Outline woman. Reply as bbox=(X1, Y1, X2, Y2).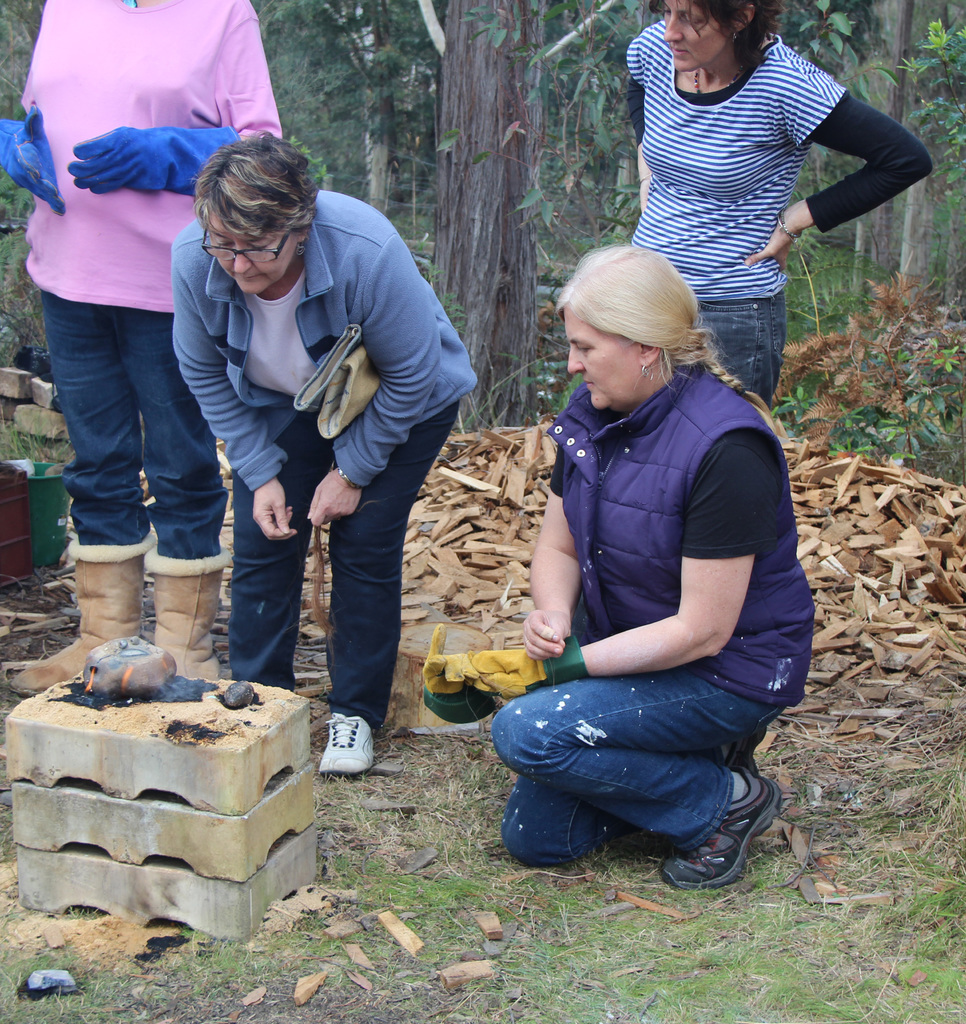
bbox=(464, 241, 826, 891).
